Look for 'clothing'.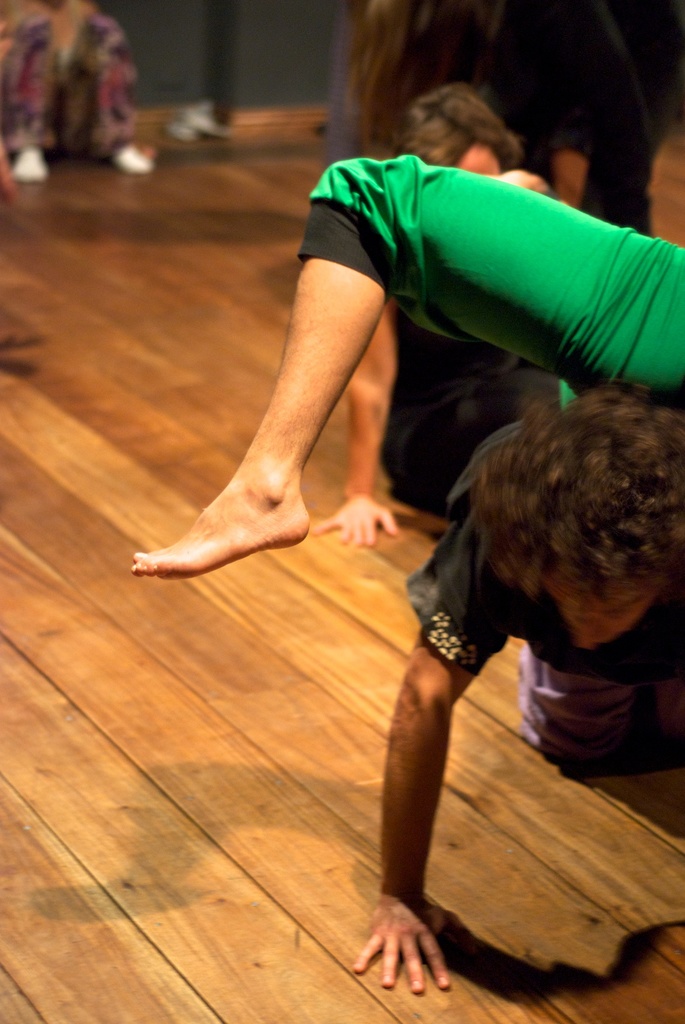
Found: <bbox>367, 323, 559, 517</bbox>.
